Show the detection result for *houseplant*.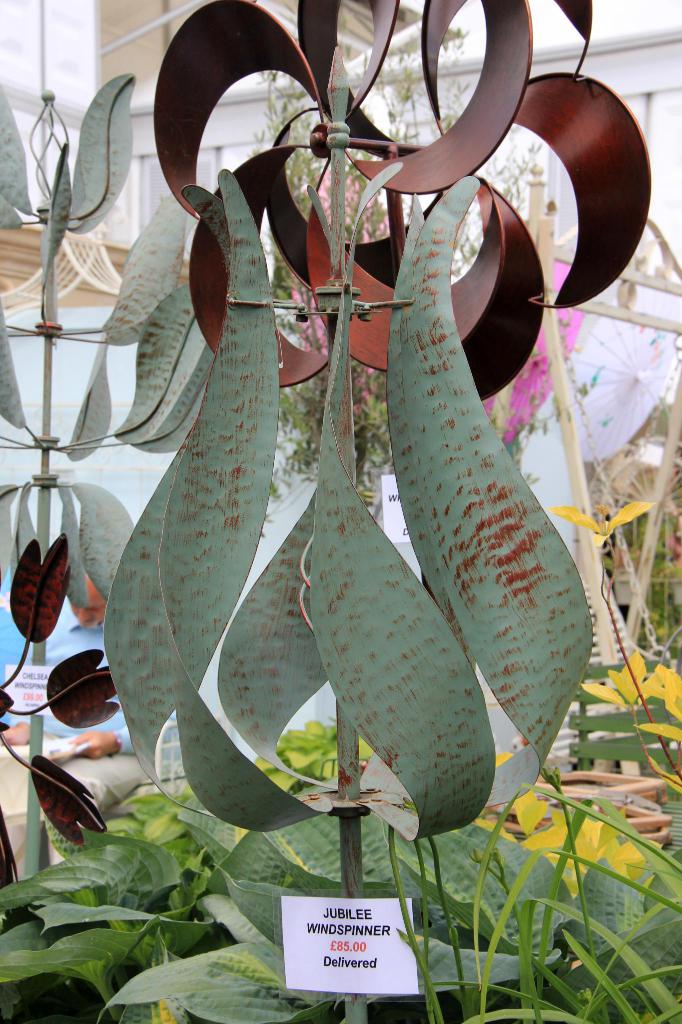
(left=0, top=729, right=681, bottom=1023).
